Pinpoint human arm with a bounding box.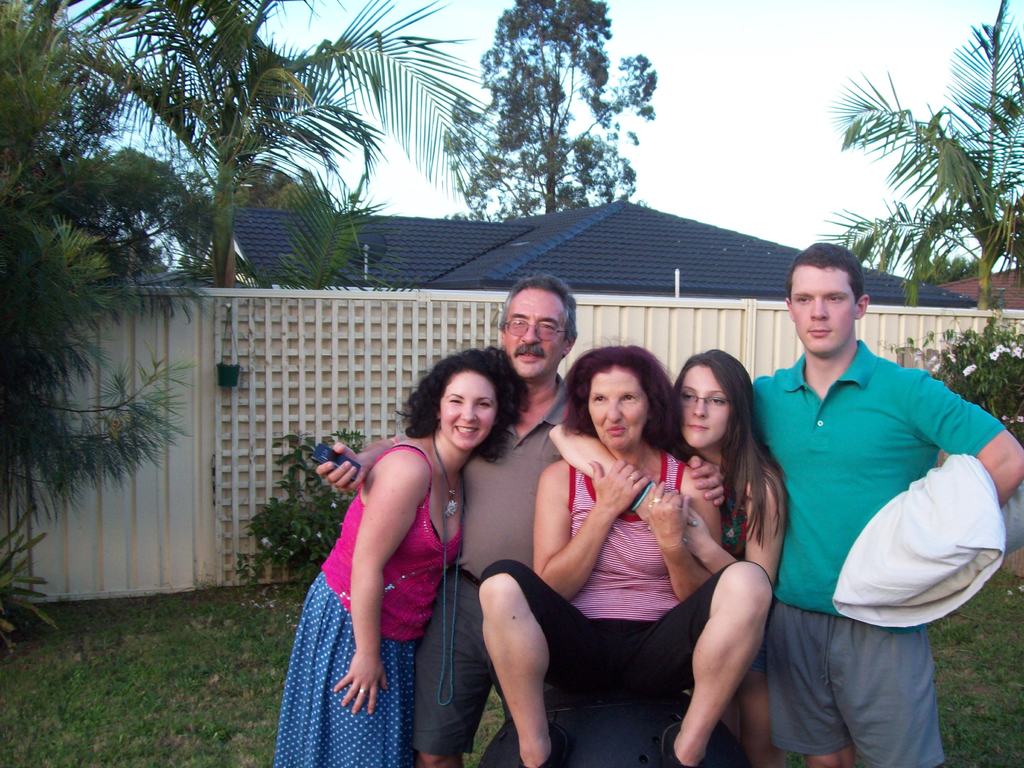
[left=308, top=417, right=442, bottom=497].
